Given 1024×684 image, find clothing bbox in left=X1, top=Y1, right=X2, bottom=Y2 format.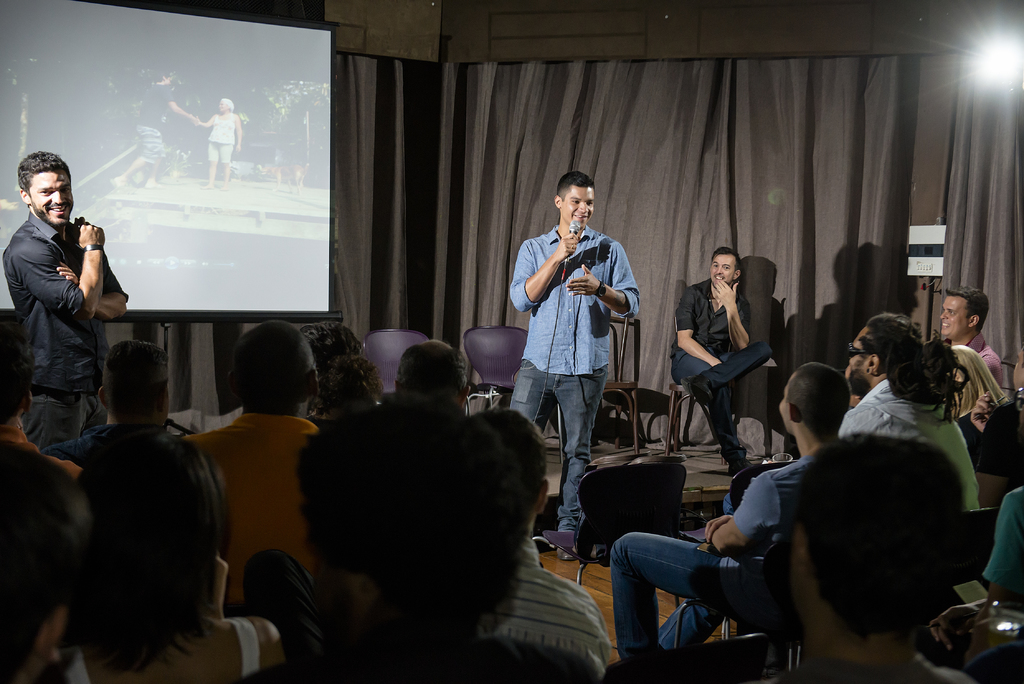
left=204, top=106, right=237, bottom=167.
